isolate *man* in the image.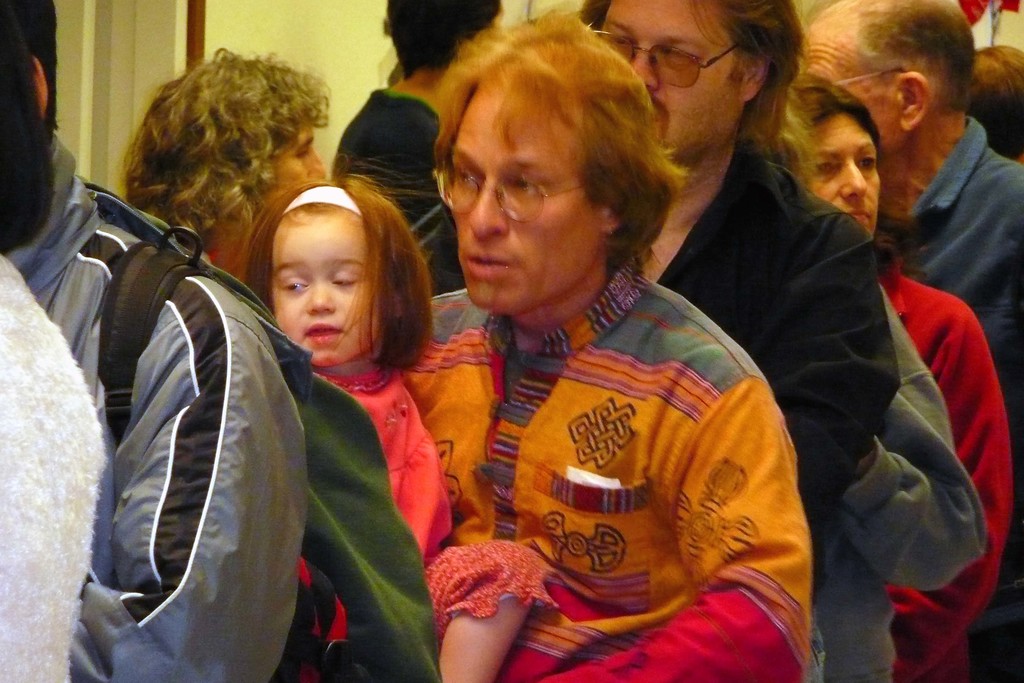
Isolated region: box=[801, 0, 1023, 682].
